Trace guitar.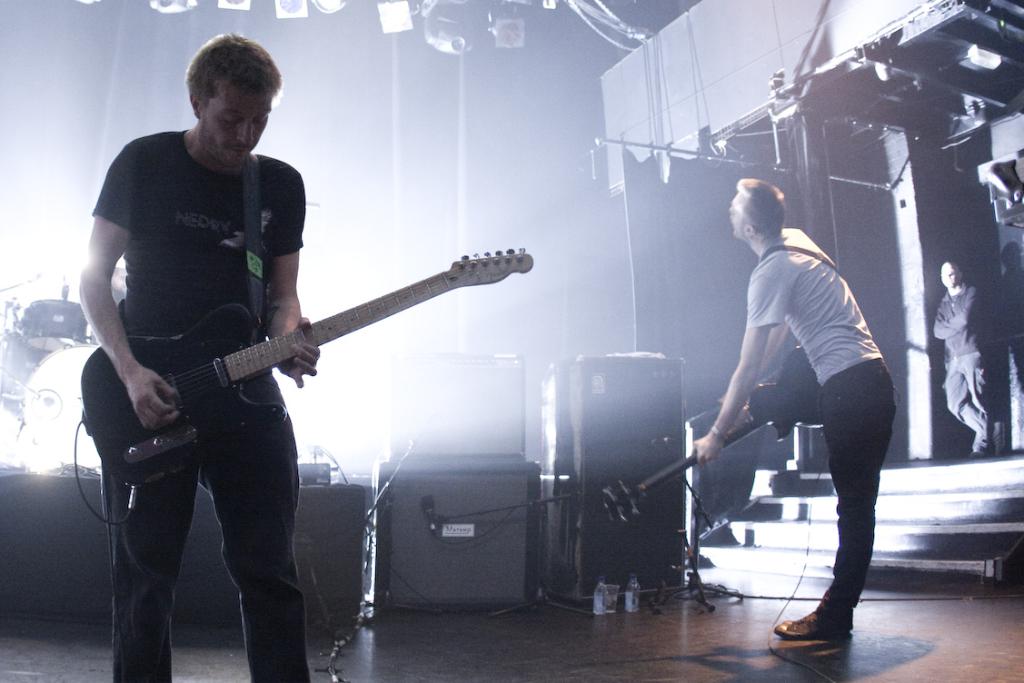
Traced to bbox=(608, 348, 828, 523).
